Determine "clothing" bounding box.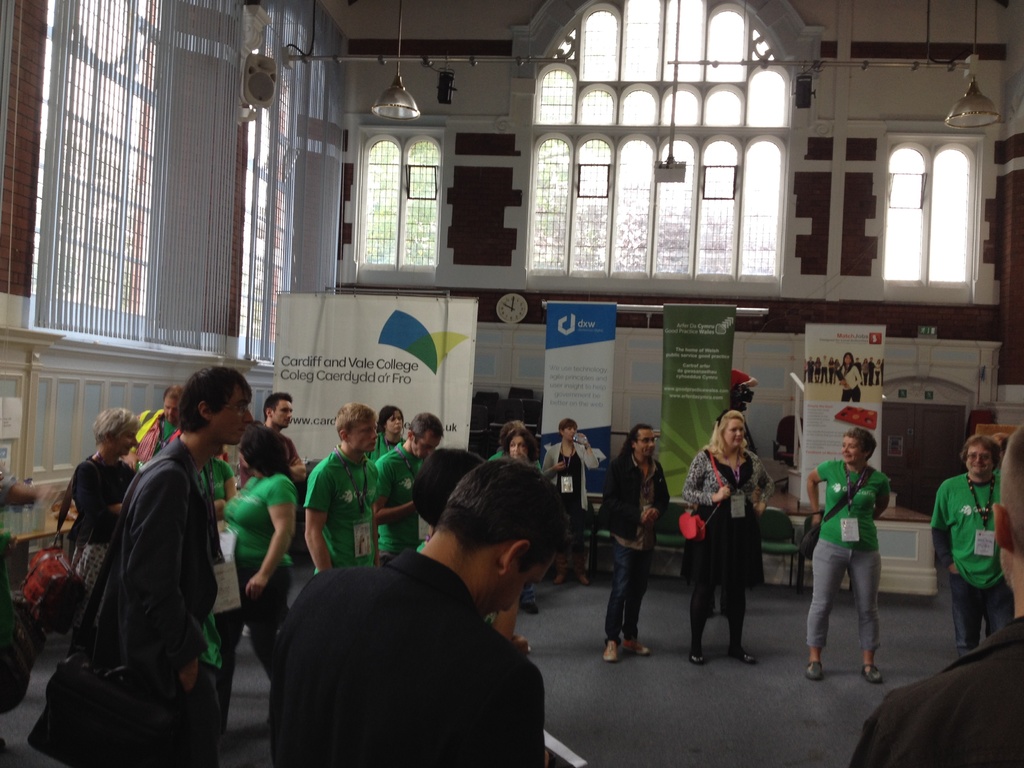
Determined: (526,437,583,541).
